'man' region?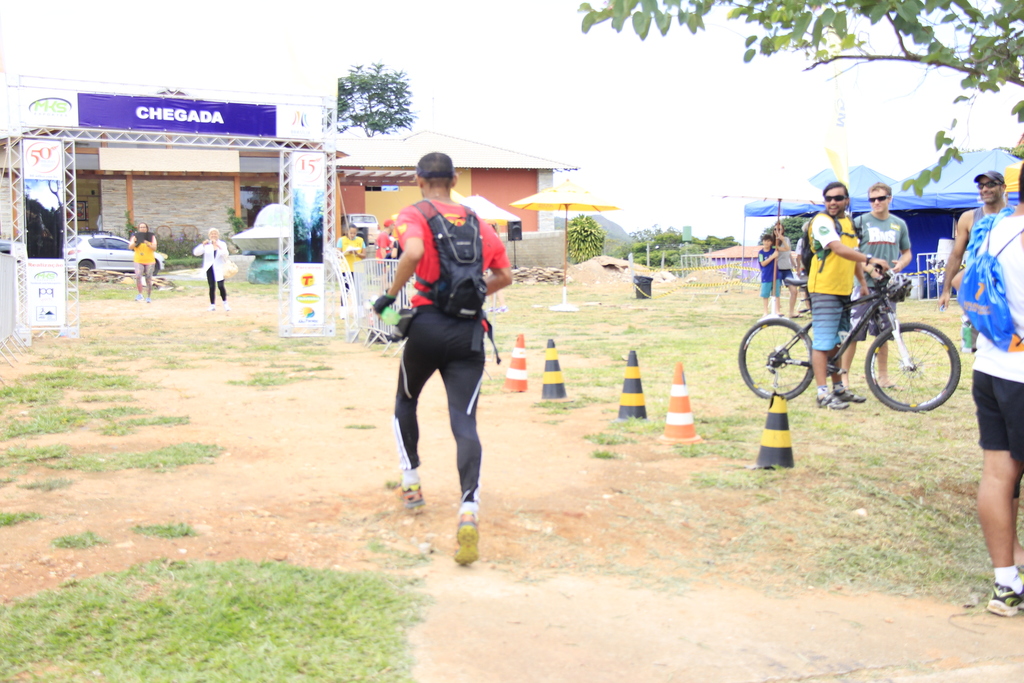
box=[806, 182, 872, 400]
